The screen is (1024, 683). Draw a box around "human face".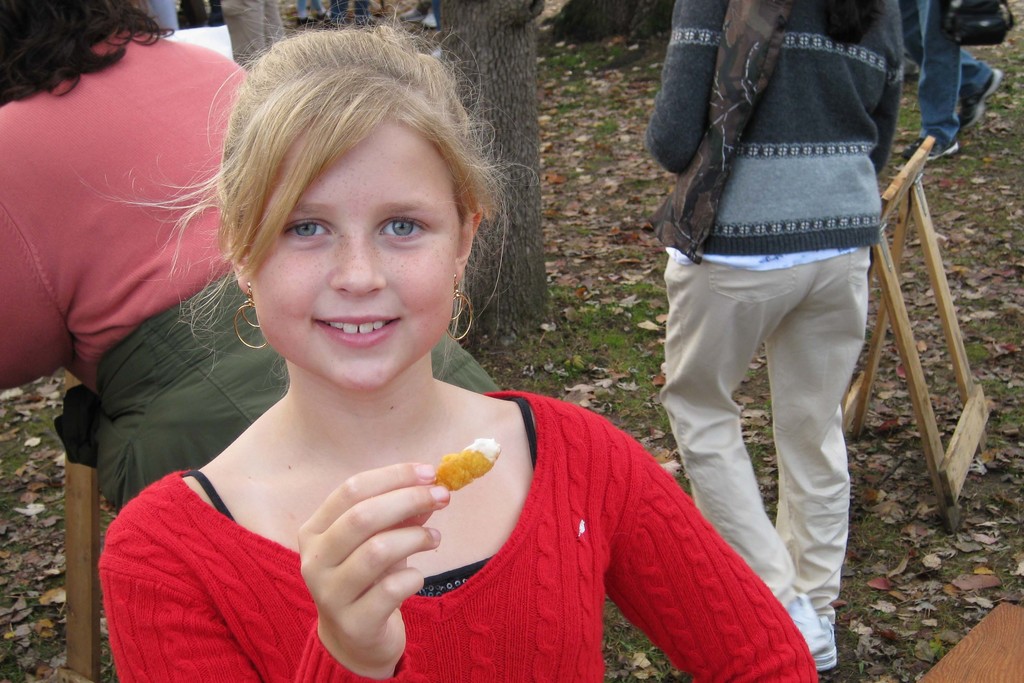
rect(248, 114, 460, 396).
